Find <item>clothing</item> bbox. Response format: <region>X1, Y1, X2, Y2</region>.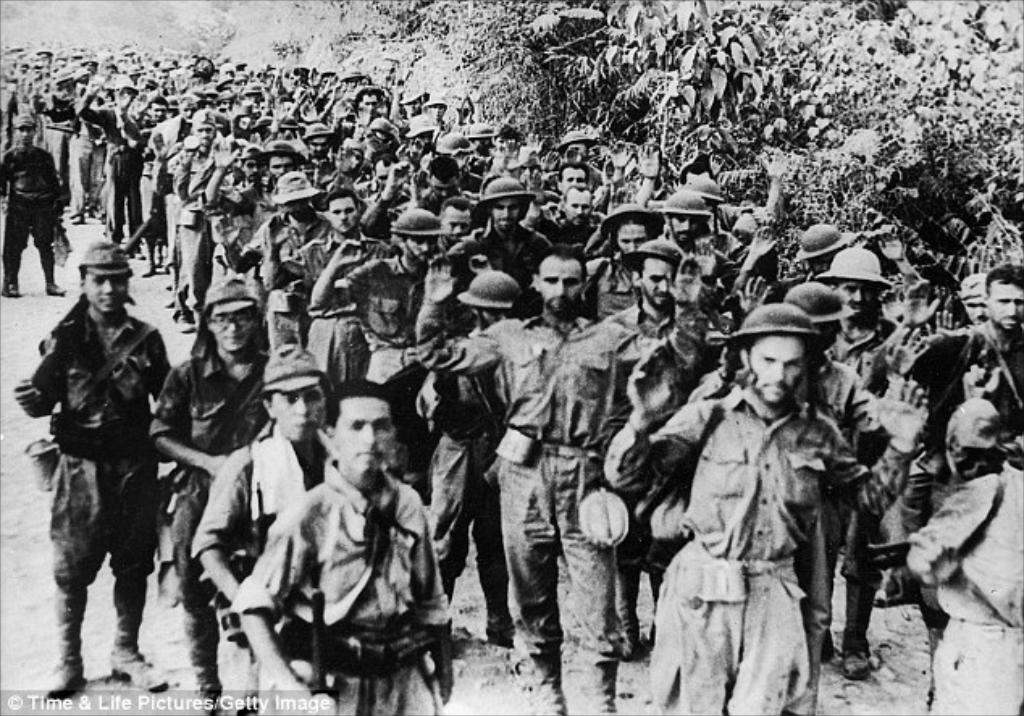
<region>187, 427, 344, 705</region>.
